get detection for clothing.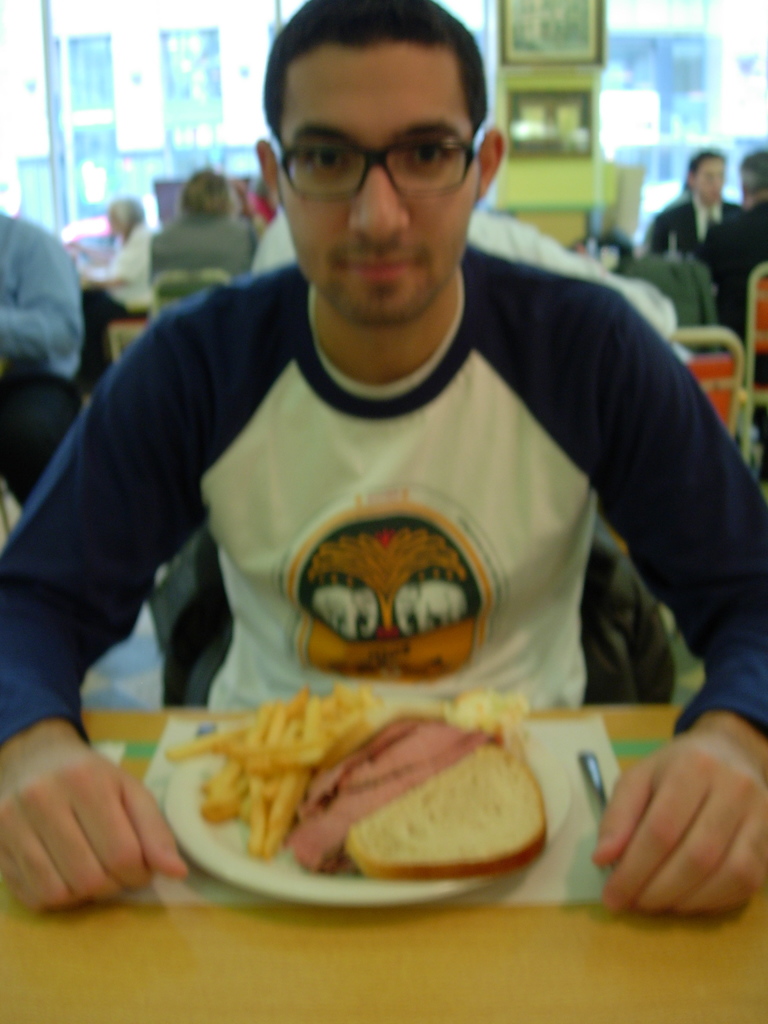
Detection: region(1, 253, 765, 746).
